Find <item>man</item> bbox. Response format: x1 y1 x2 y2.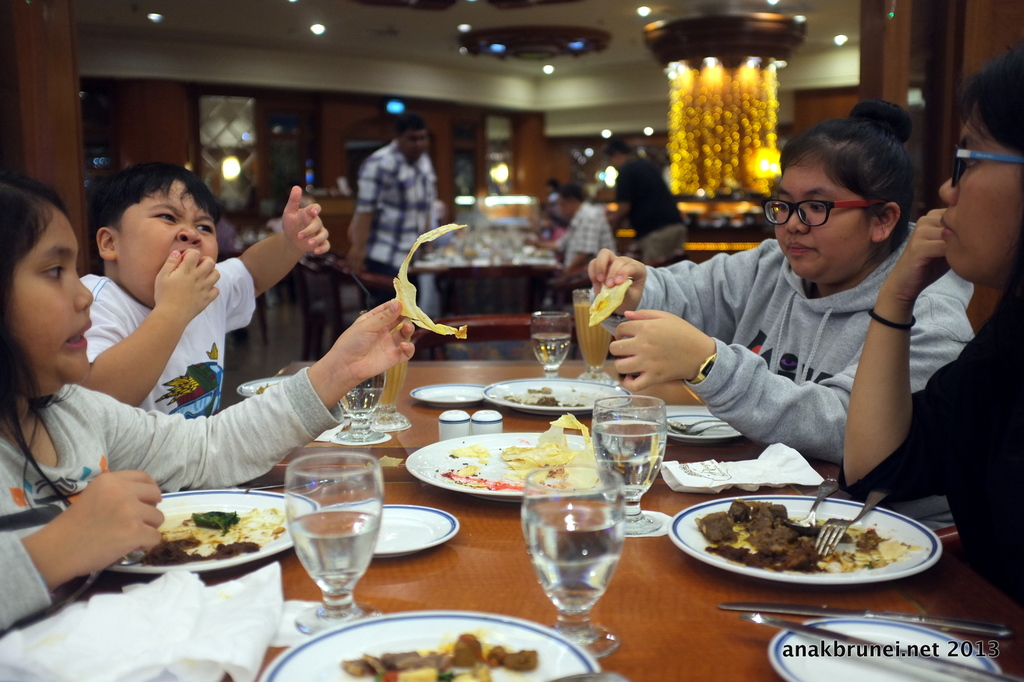
609 138 690 267.
